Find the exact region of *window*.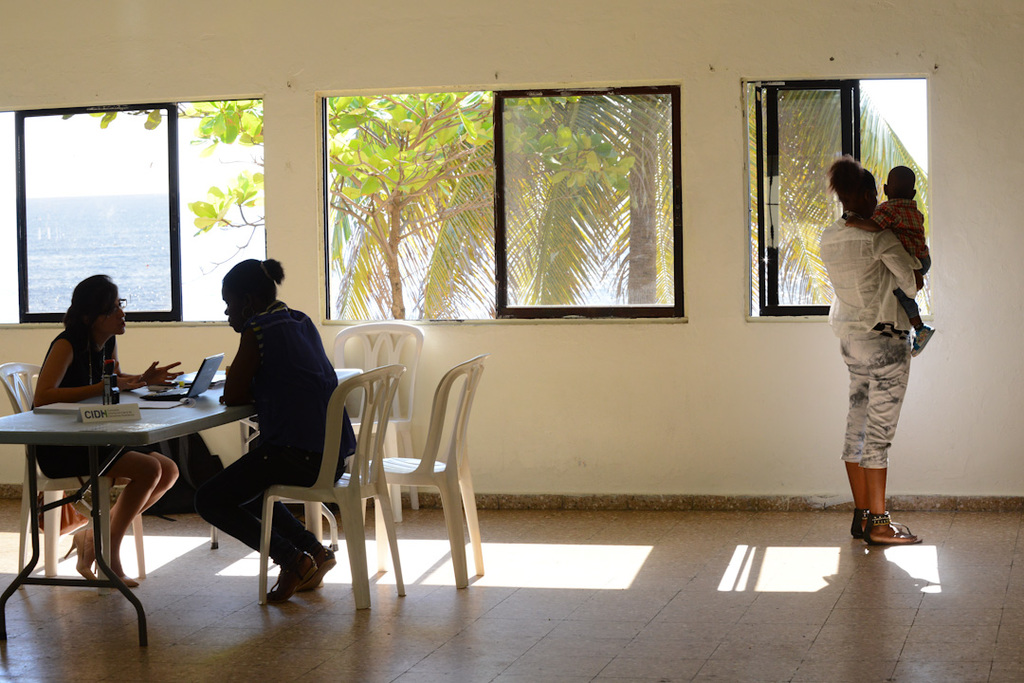
Exact region: [x1=28, y1=78, x2=315, y2=349].
